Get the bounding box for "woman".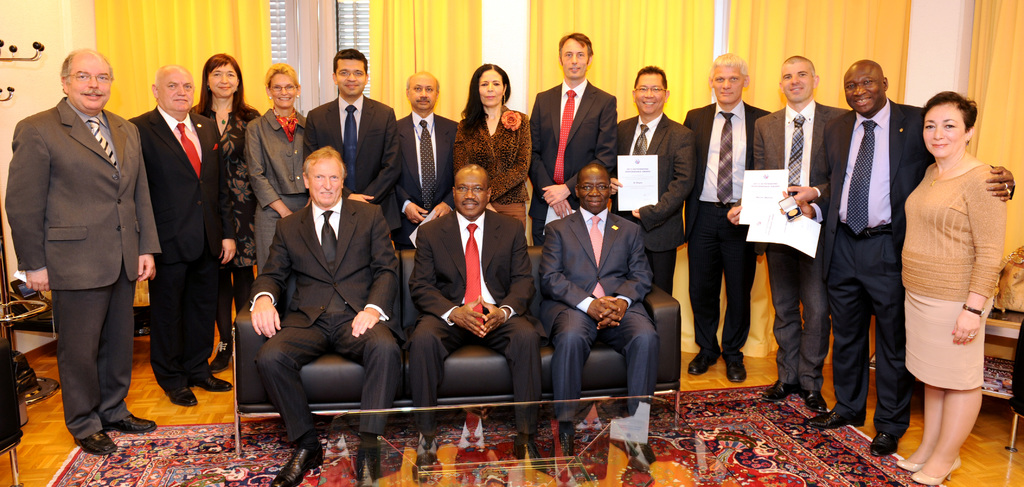
[x1=453, y1=56, x2=537, y2=237].
